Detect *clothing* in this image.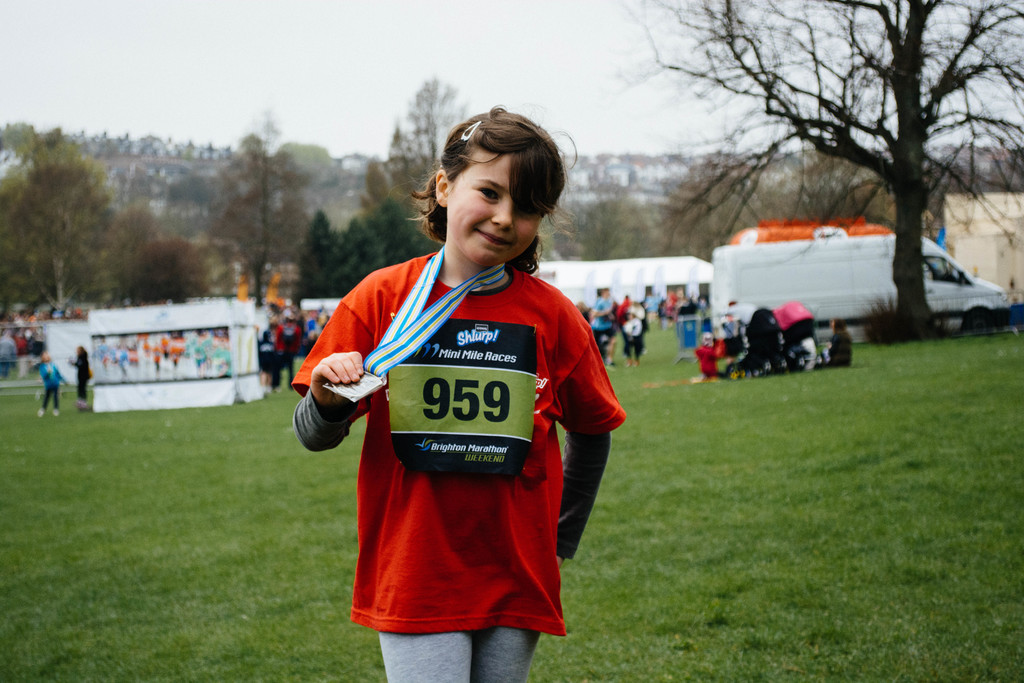
Detection: pyautogui.locateOnScreen(297, 264, 622, 677).
